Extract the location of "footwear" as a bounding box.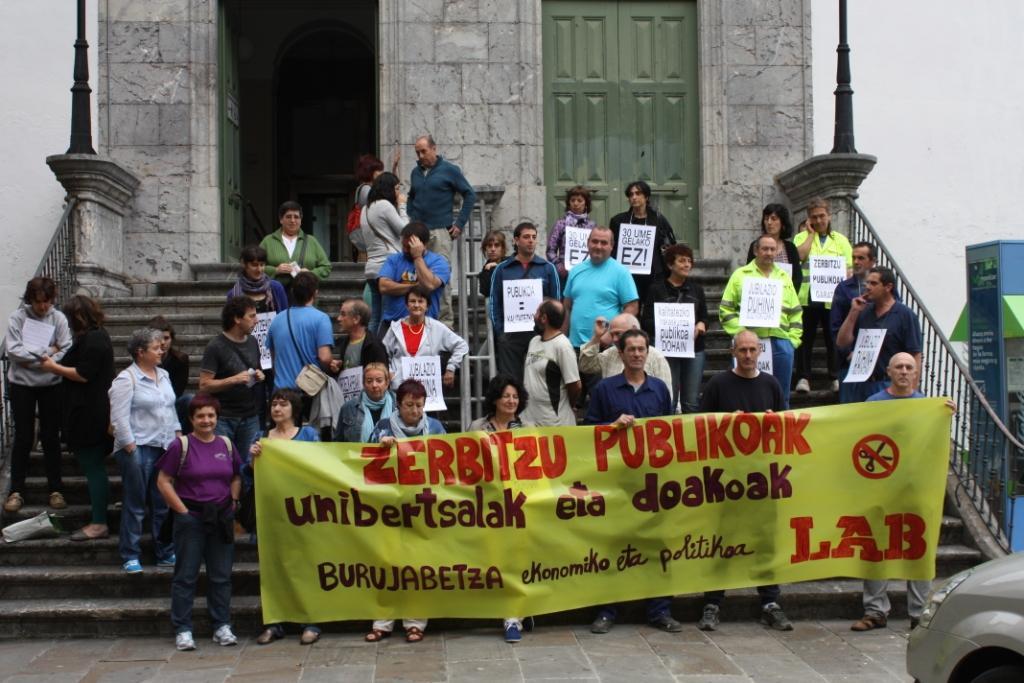
(695,603,719,630).
